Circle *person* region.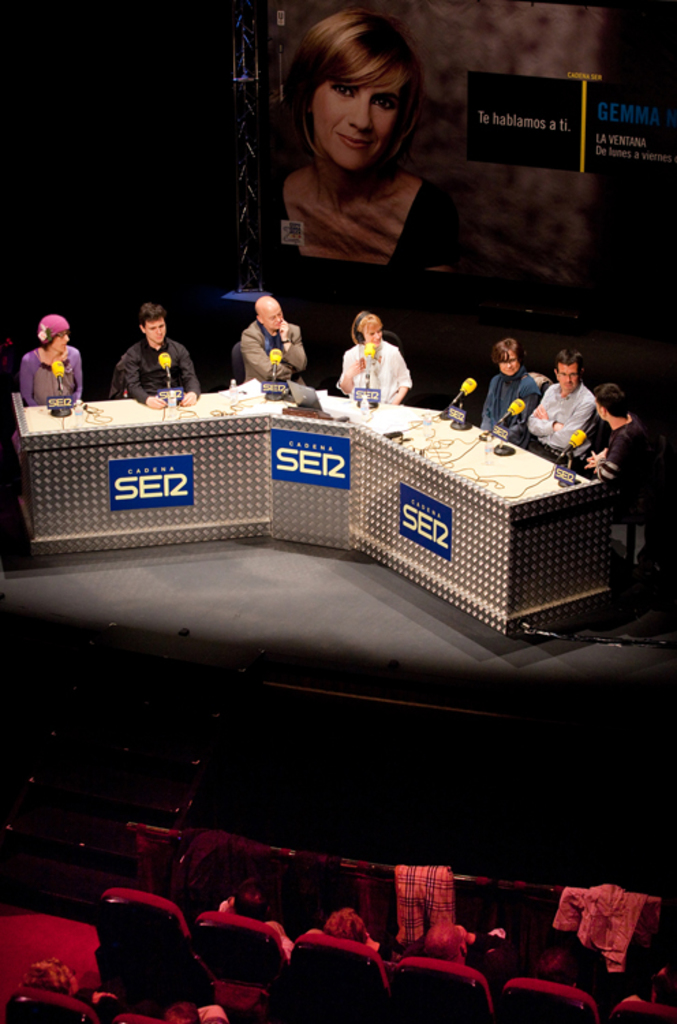
Region: (x1=478, y1=347, x2=536, y2=449).
